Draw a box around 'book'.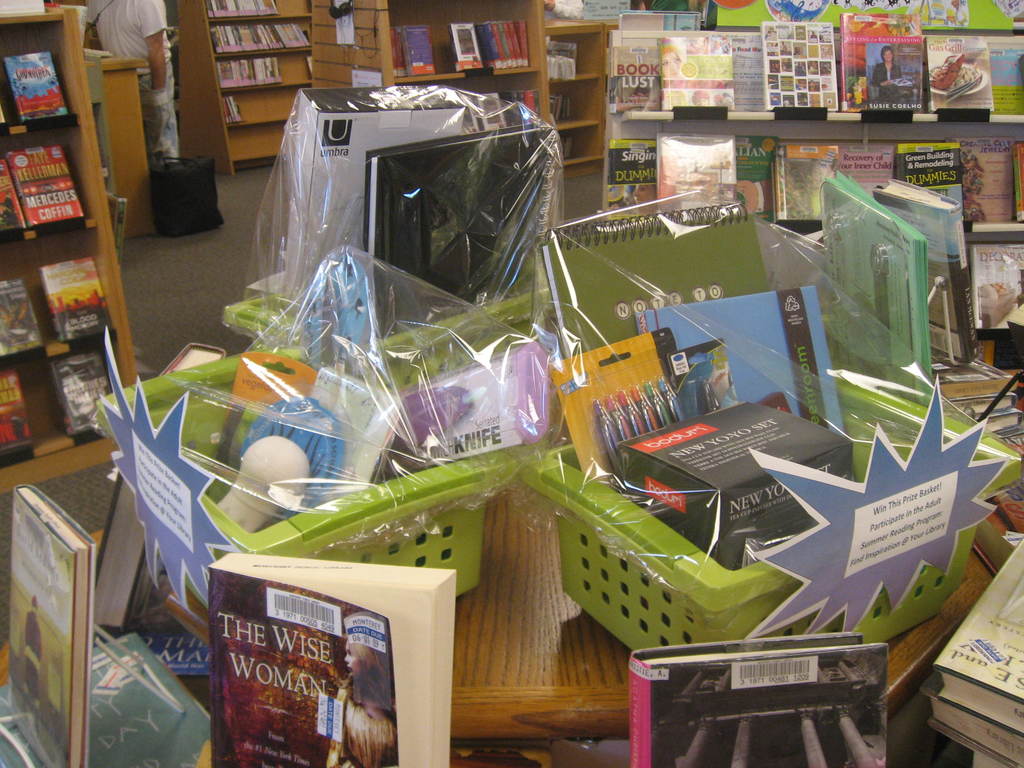
l=6, t=152, r=95, b=229.
